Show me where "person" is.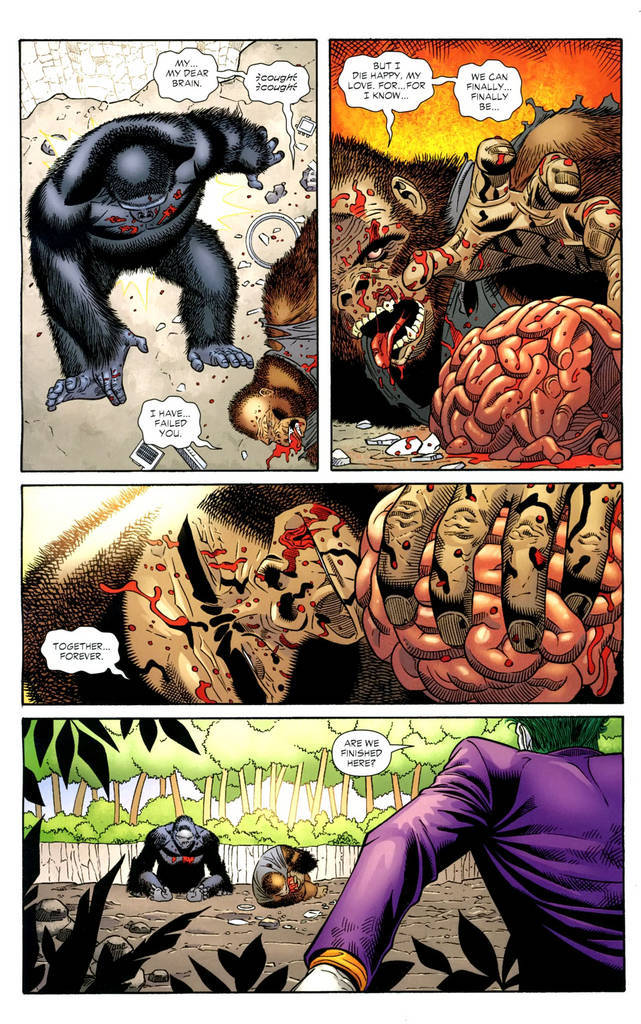
"person" is at [x1=252, y1=842, x2=325, y2=909].
